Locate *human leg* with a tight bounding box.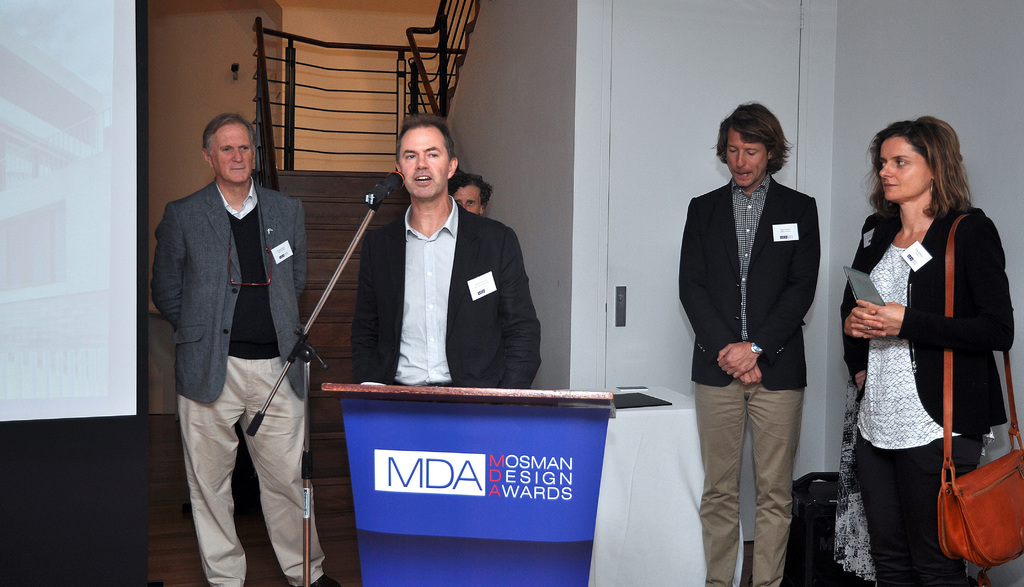
x1=241 y1=358 x2=340 y2=586.
